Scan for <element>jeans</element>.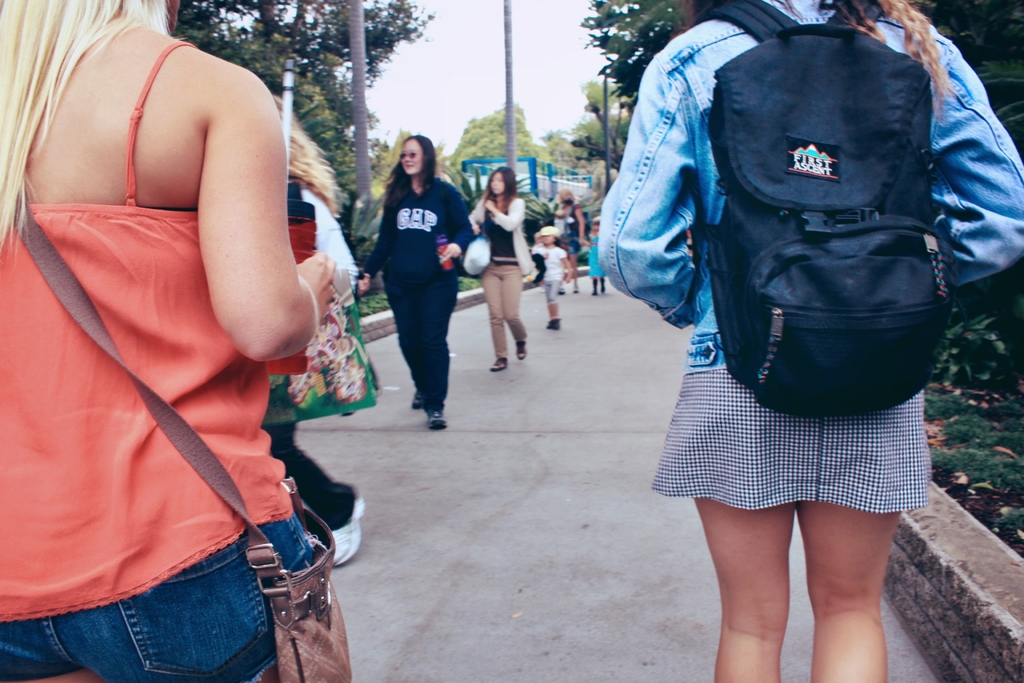
Scan result: select_region(0, 513, 320, 682).
